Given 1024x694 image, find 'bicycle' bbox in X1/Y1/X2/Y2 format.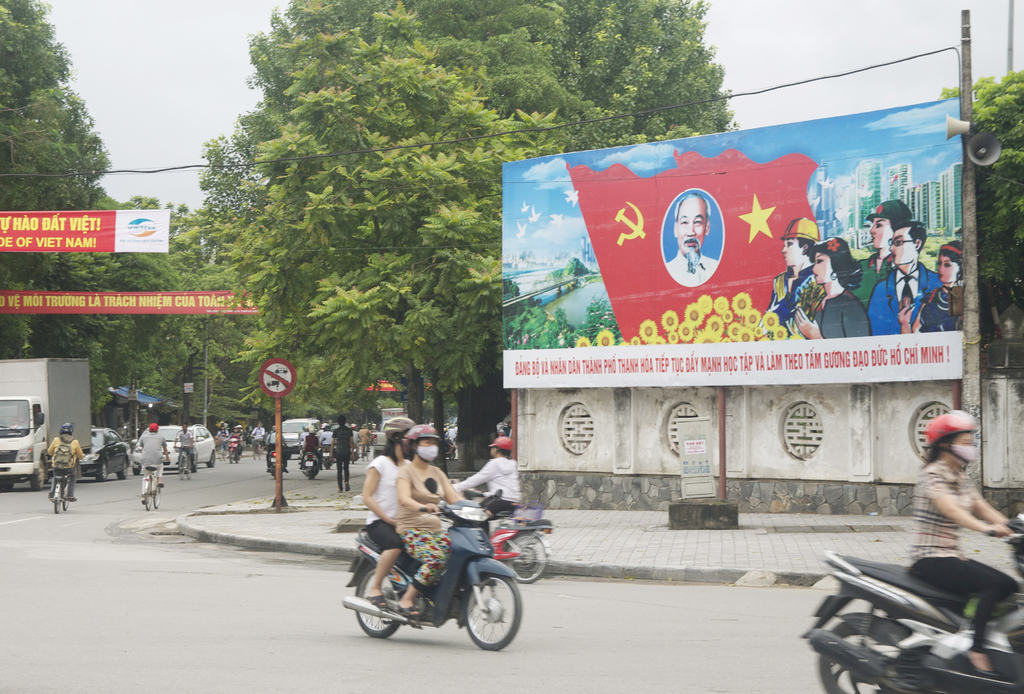
45/452/79/510.
